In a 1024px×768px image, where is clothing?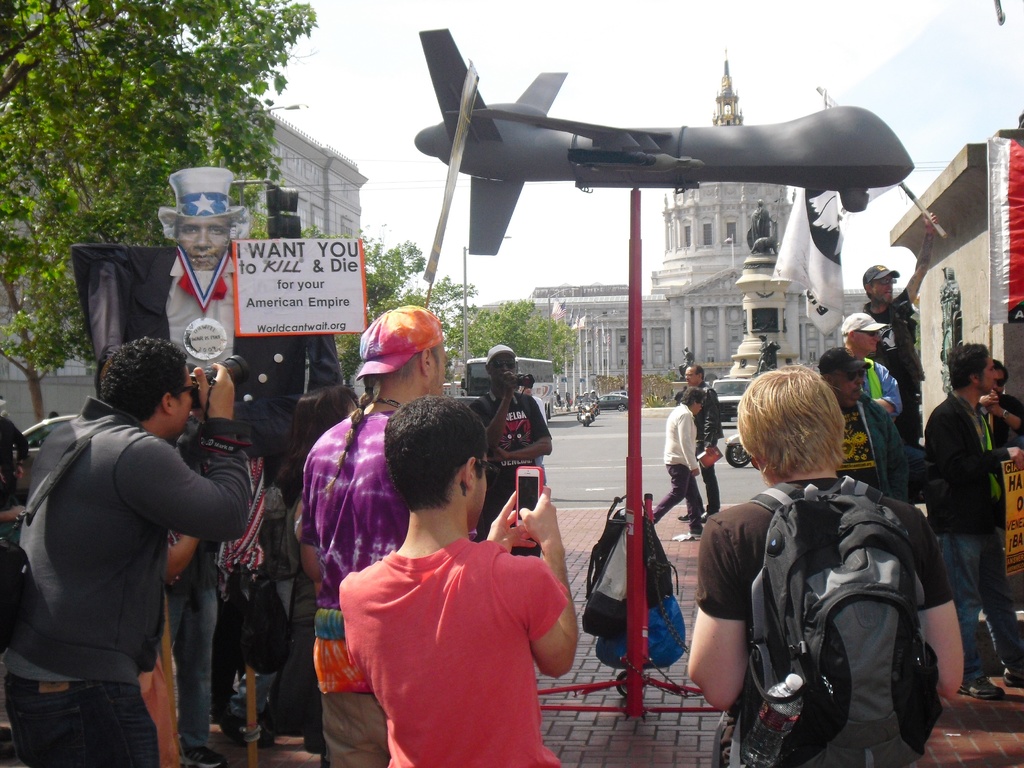
region(684, 381, 727, 499).
